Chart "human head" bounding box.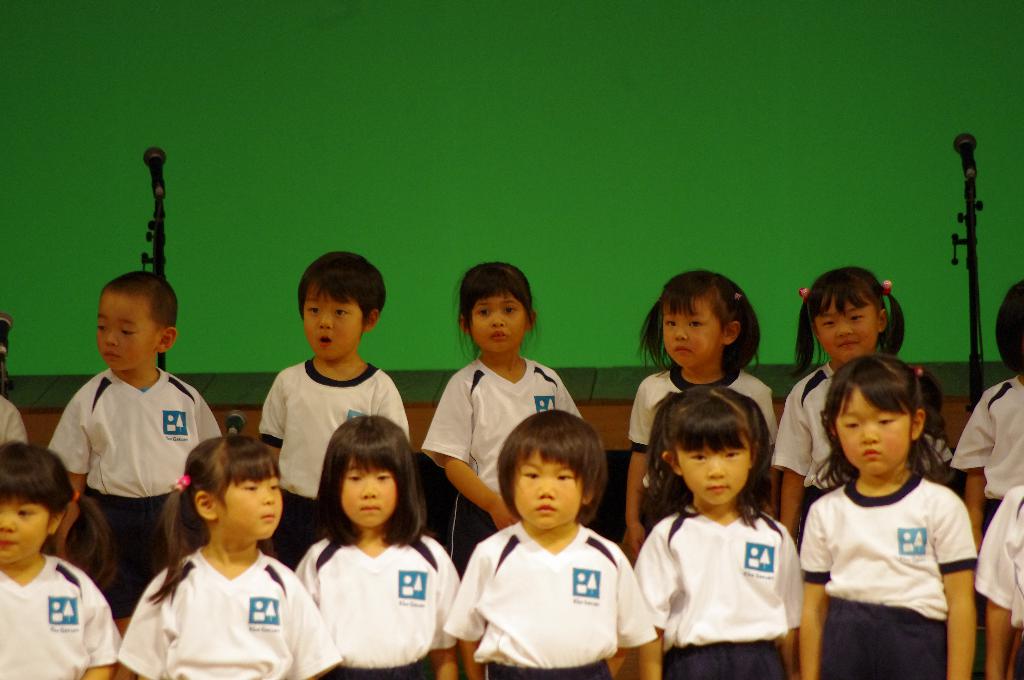
Charted: [175,438,285,539].
